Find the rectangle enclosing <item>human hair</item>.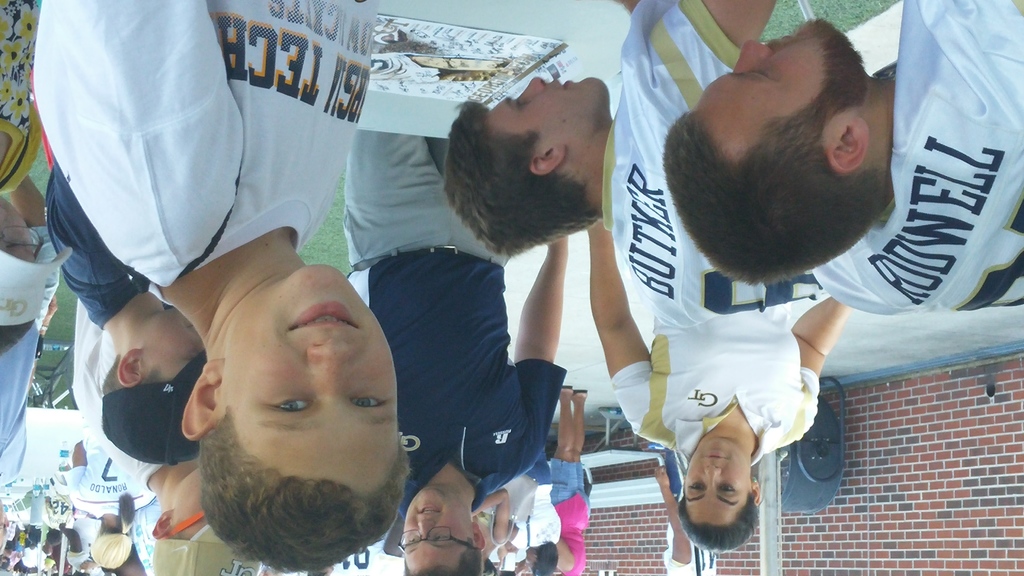
box(442, 72, 608, 237).
